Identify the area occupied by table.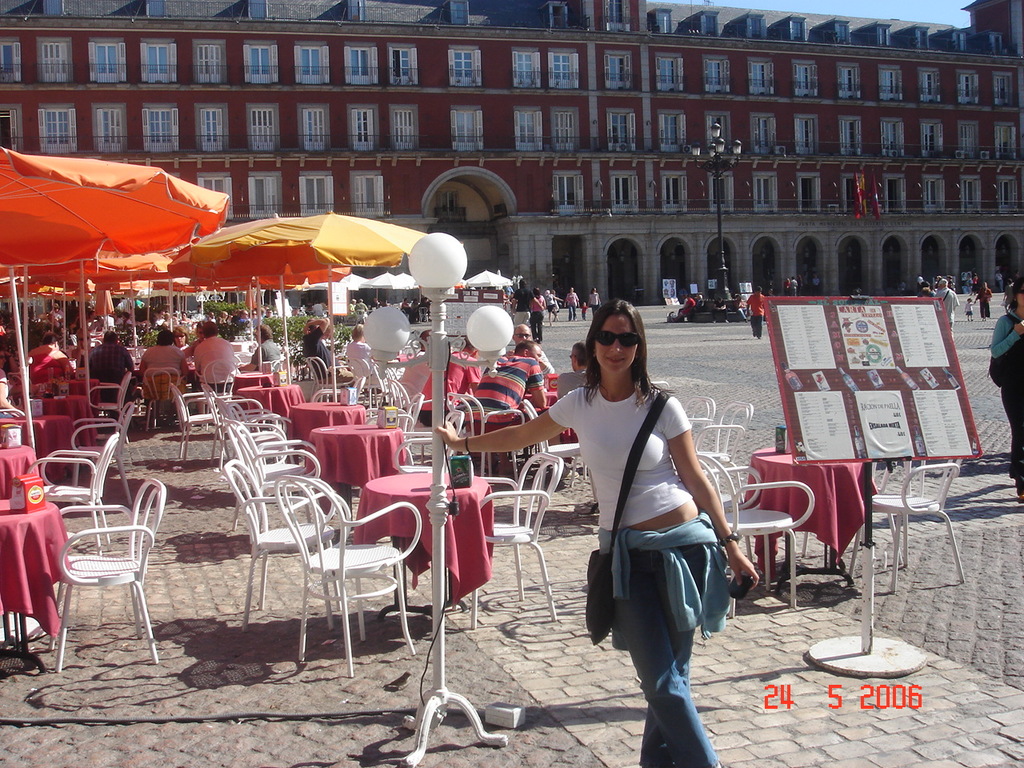
Area: pyautogui.locateOnScreen(287, 404, 359, 460).
